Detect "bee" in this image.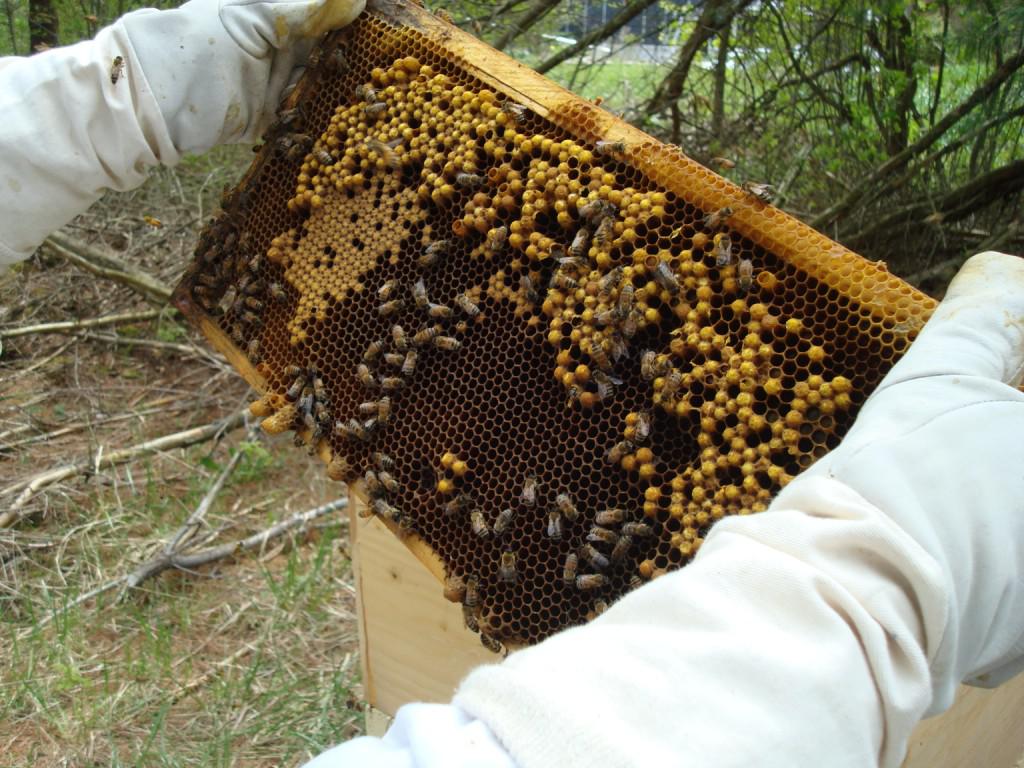
Detection: (293,131,311,145).
